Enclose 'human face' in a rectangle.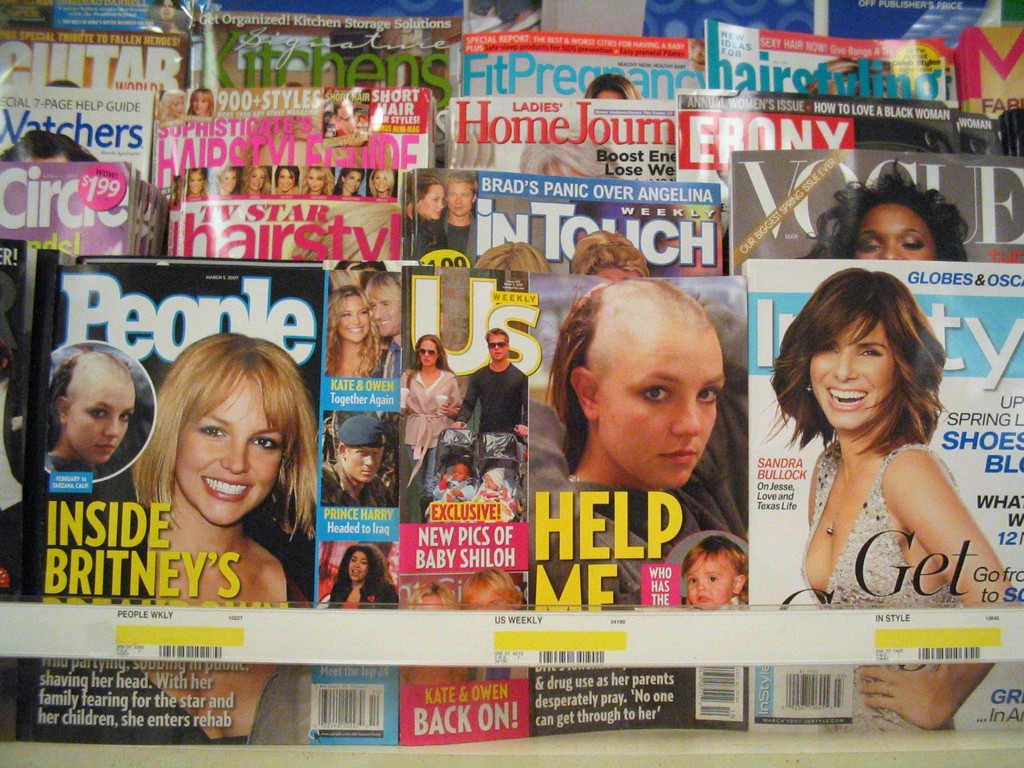
<box>186,174,204,198</box>.
